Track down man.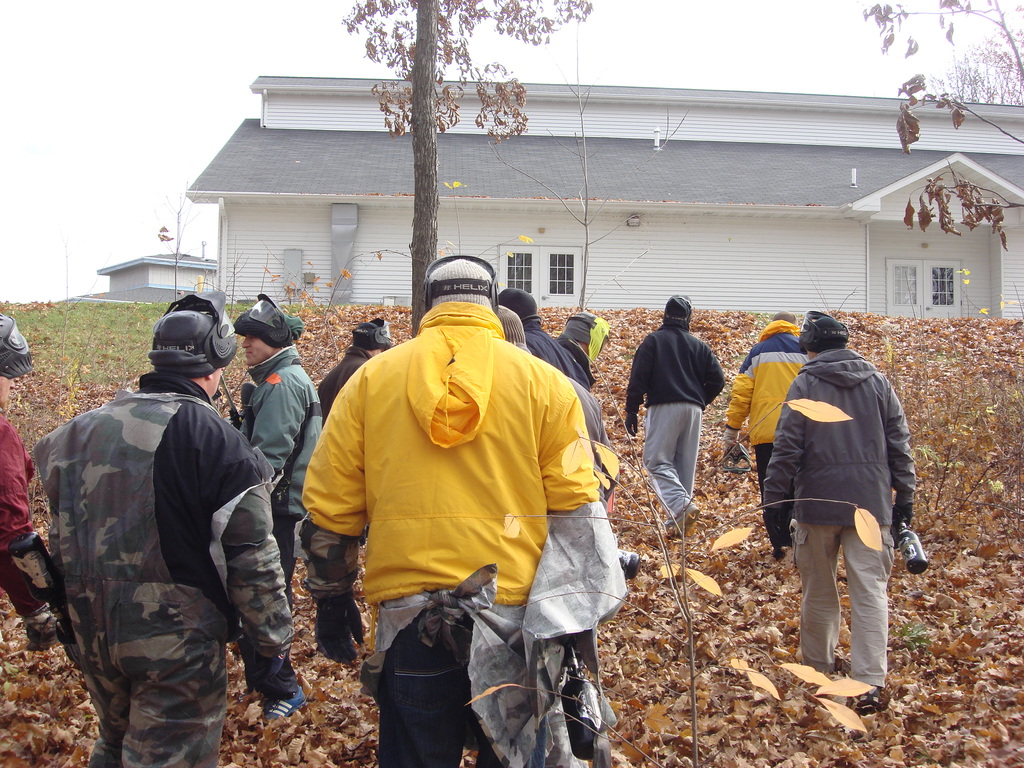
Tracked to box=[0, 303, 88, 658].
